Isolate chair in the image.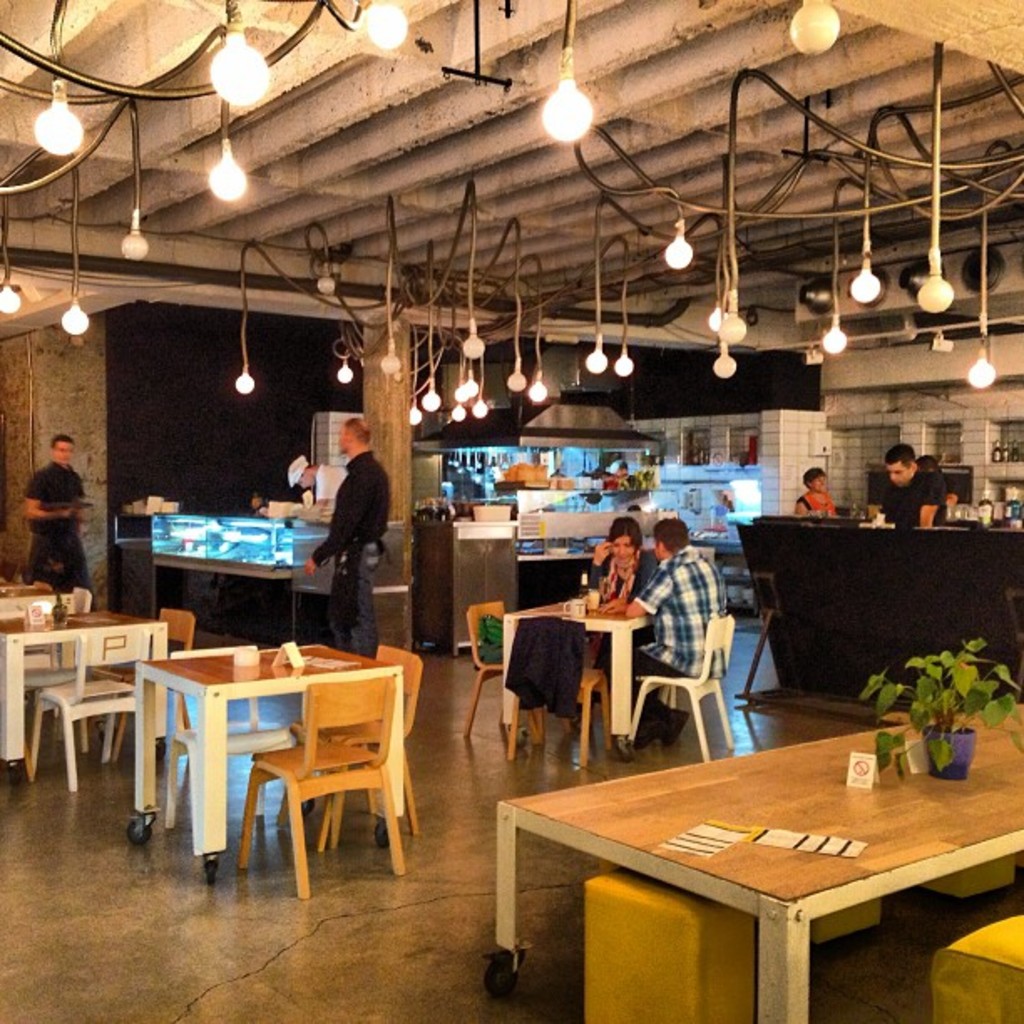
Isolated region: (462,596,547,750).
